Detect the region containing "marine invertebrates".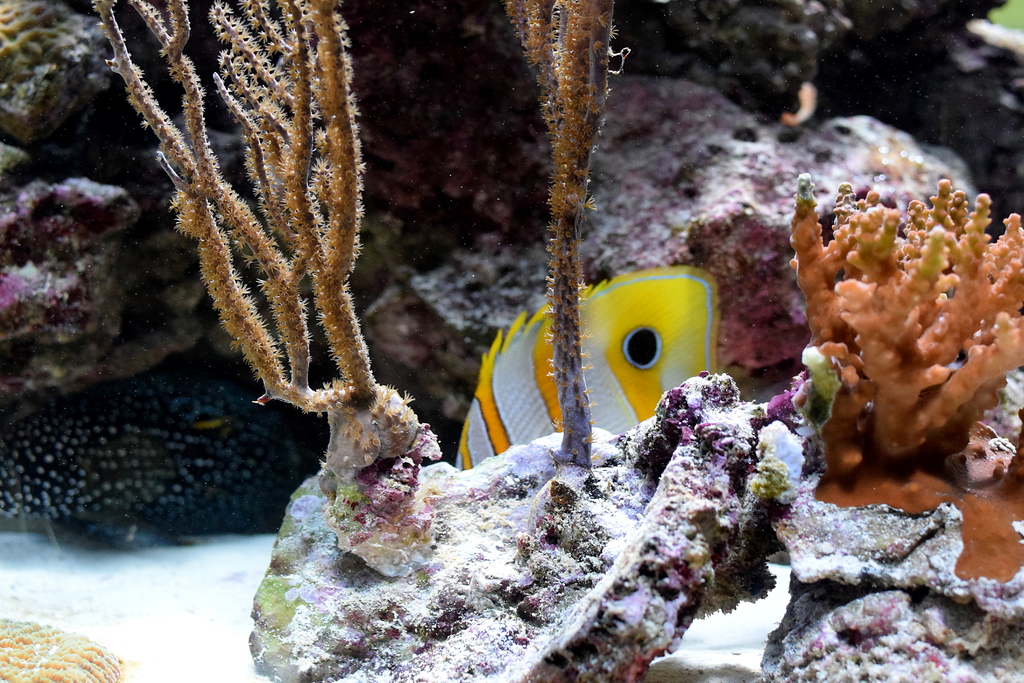
x1=493, y1=0, x2=612, y2=488.
